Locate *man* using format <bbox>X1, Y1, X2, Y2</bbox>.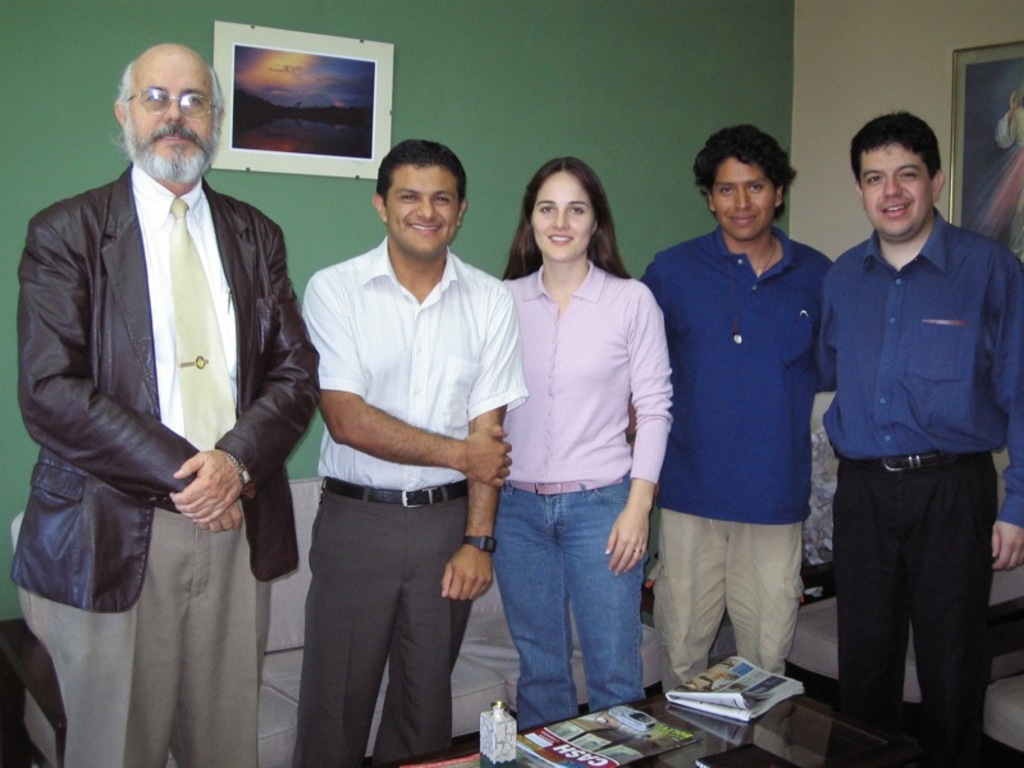
<bbox>296, 138, 531, 767</bbox>.
